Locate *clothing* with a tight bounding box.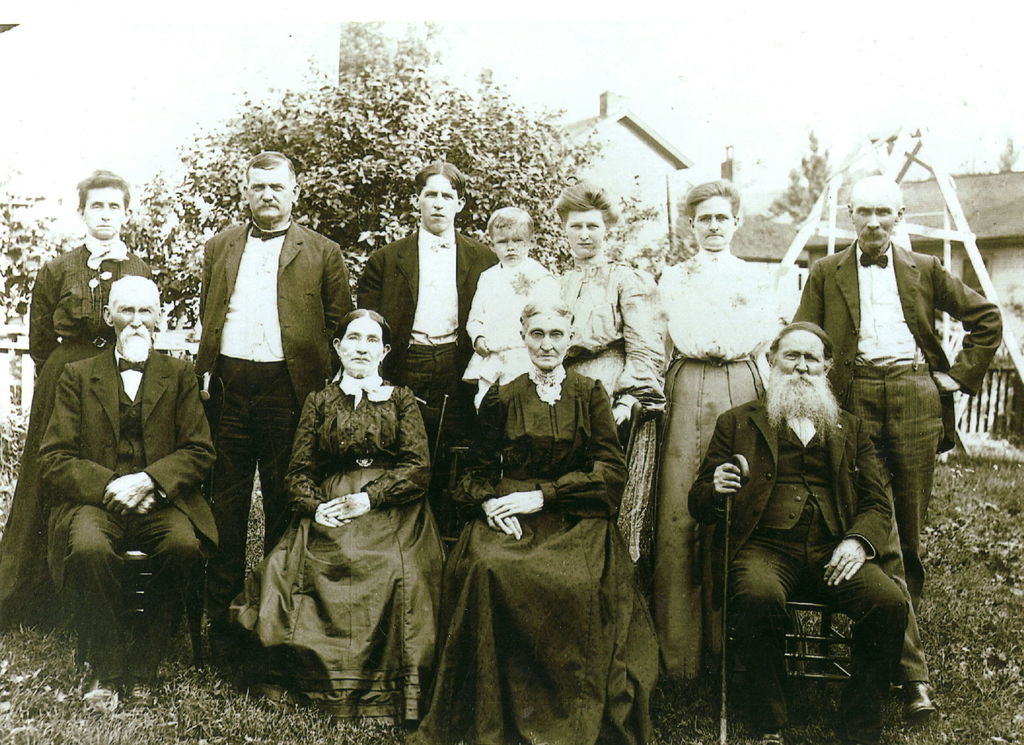
x1=692 y1=403 x2=916 y2=744.
